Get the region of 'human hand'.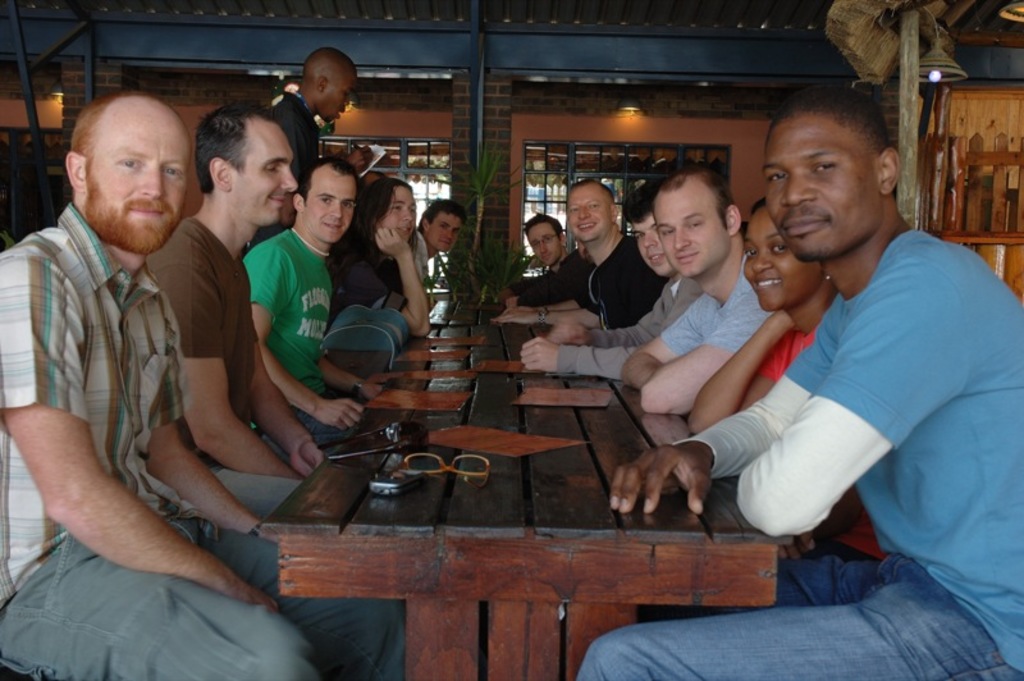
x1=370, y1=228, x2=410, y2=260.
